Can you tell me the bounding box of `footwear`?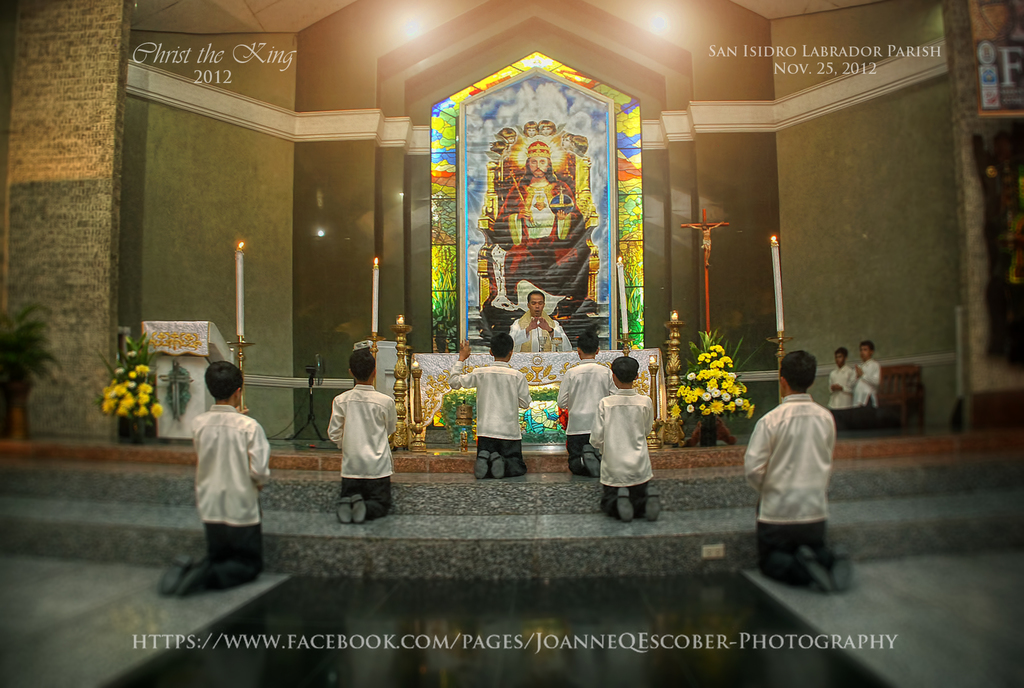
l=644, t=481, r=665, b=525.
